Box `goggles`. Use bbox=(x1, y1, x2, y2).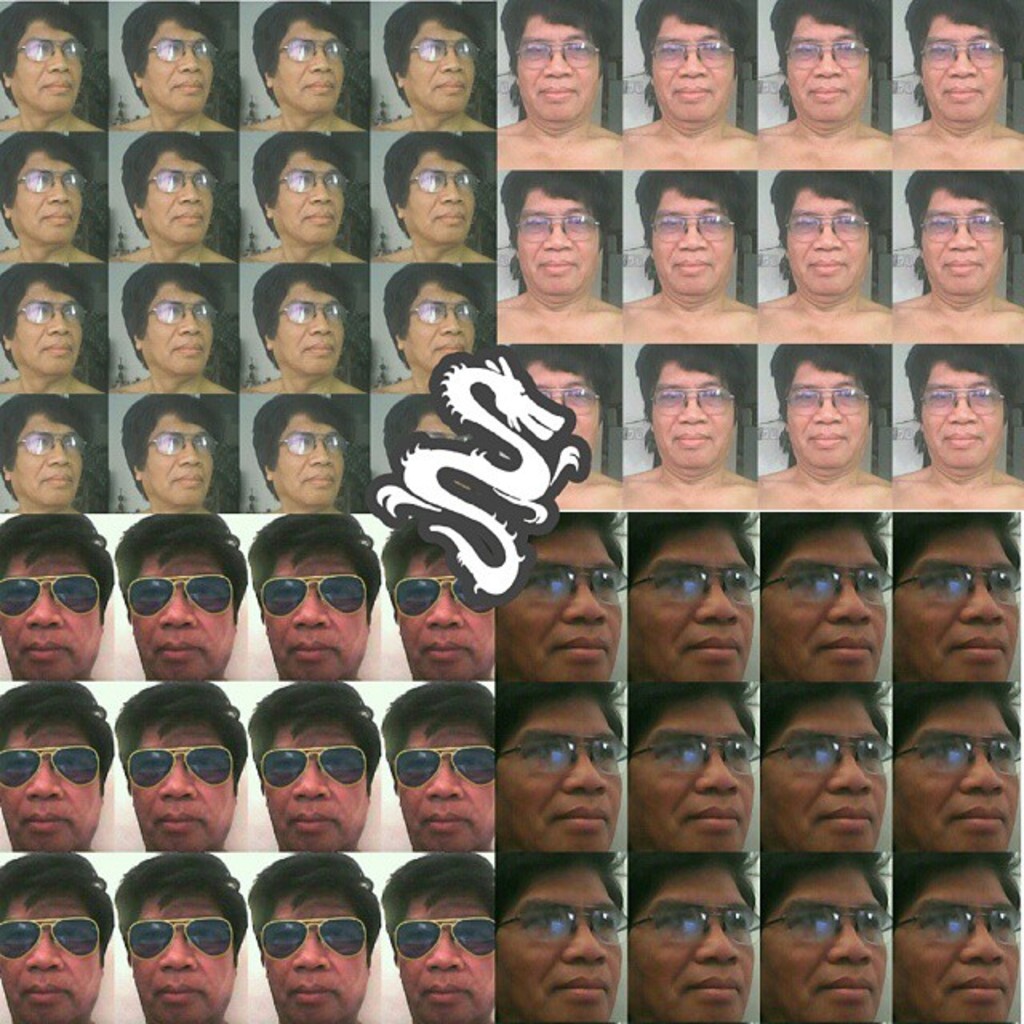
bbox=(258, 570, 366, 621).
